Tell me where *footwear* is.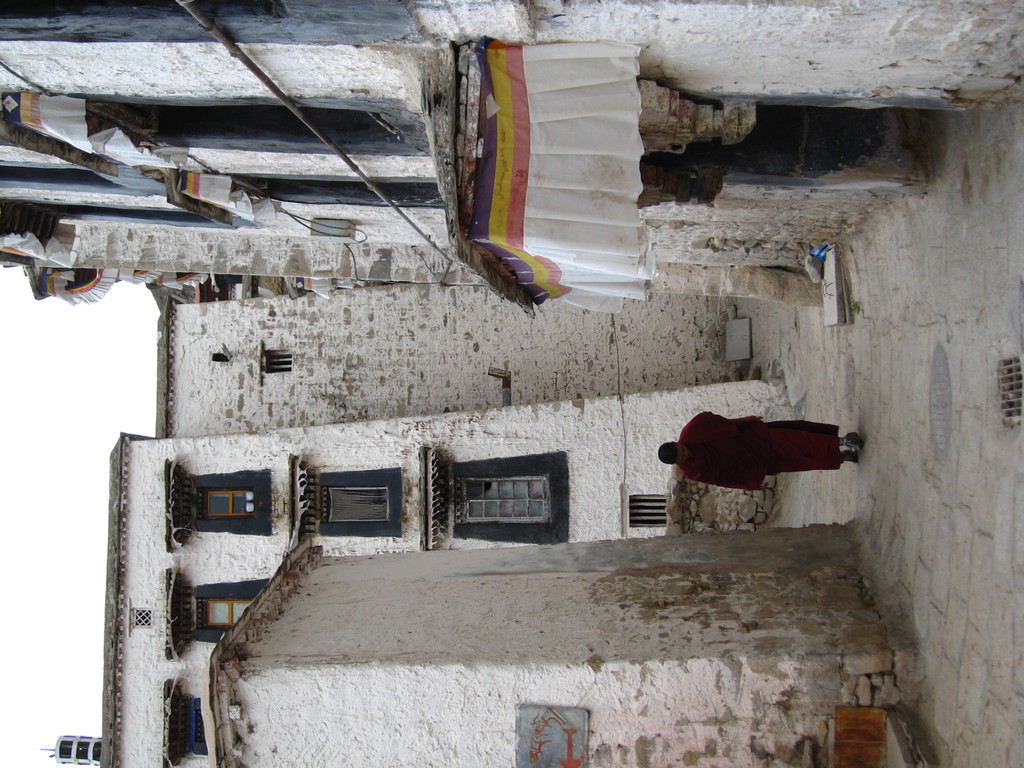
*footwear* is at box(844, 447, 860, 467).
